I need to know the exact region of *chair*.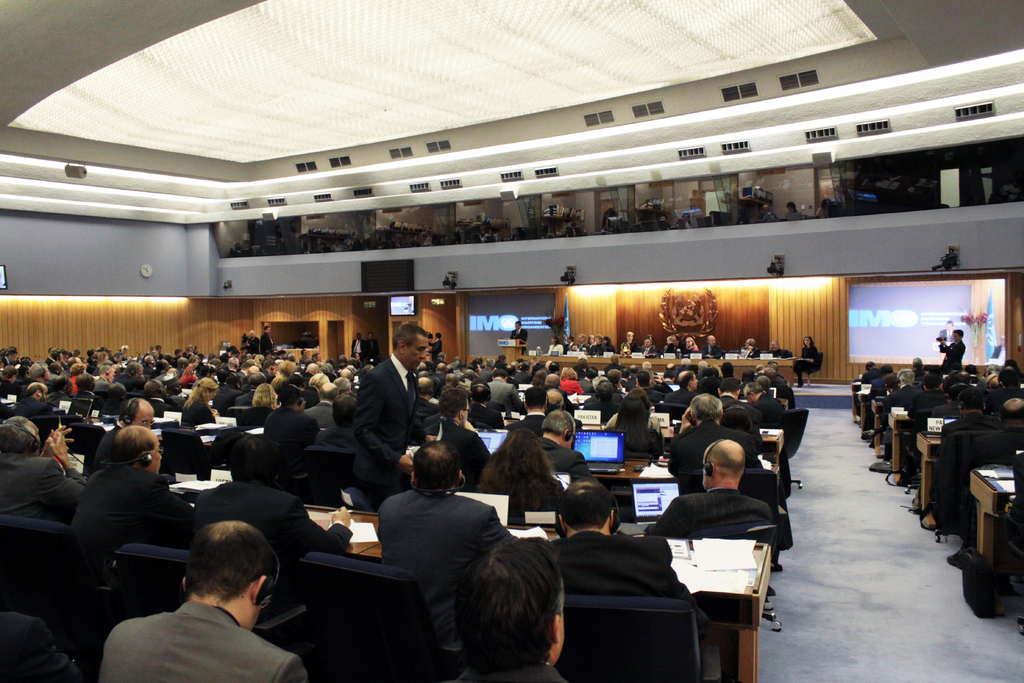
Region: <region>683, 465, 778, 636</region>.
